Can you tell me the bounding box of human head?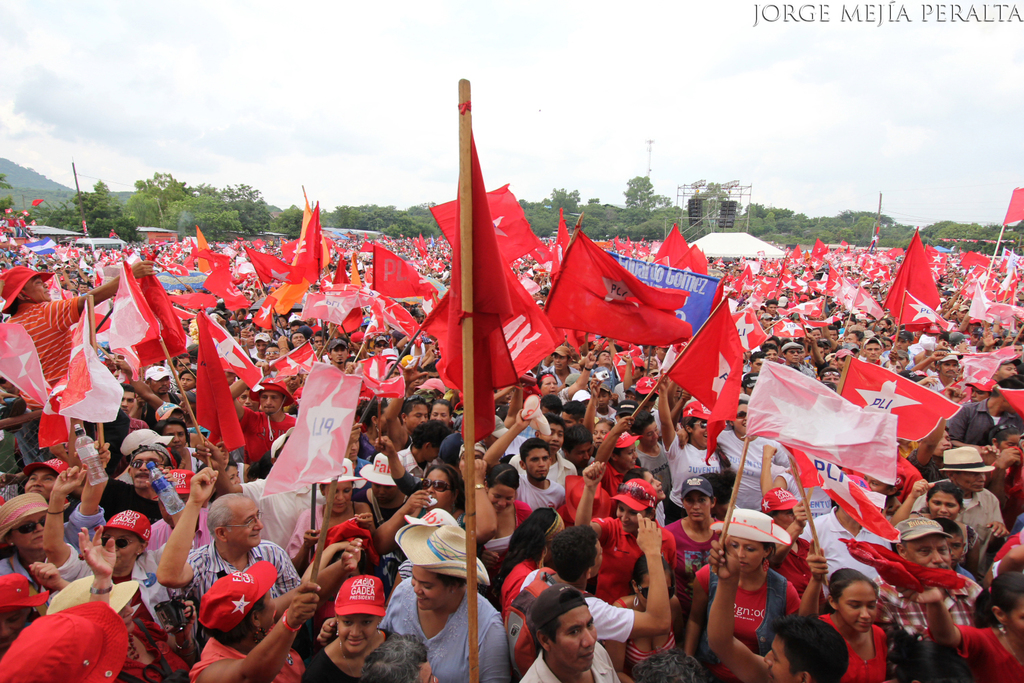
[408, 541, 467, 610].
